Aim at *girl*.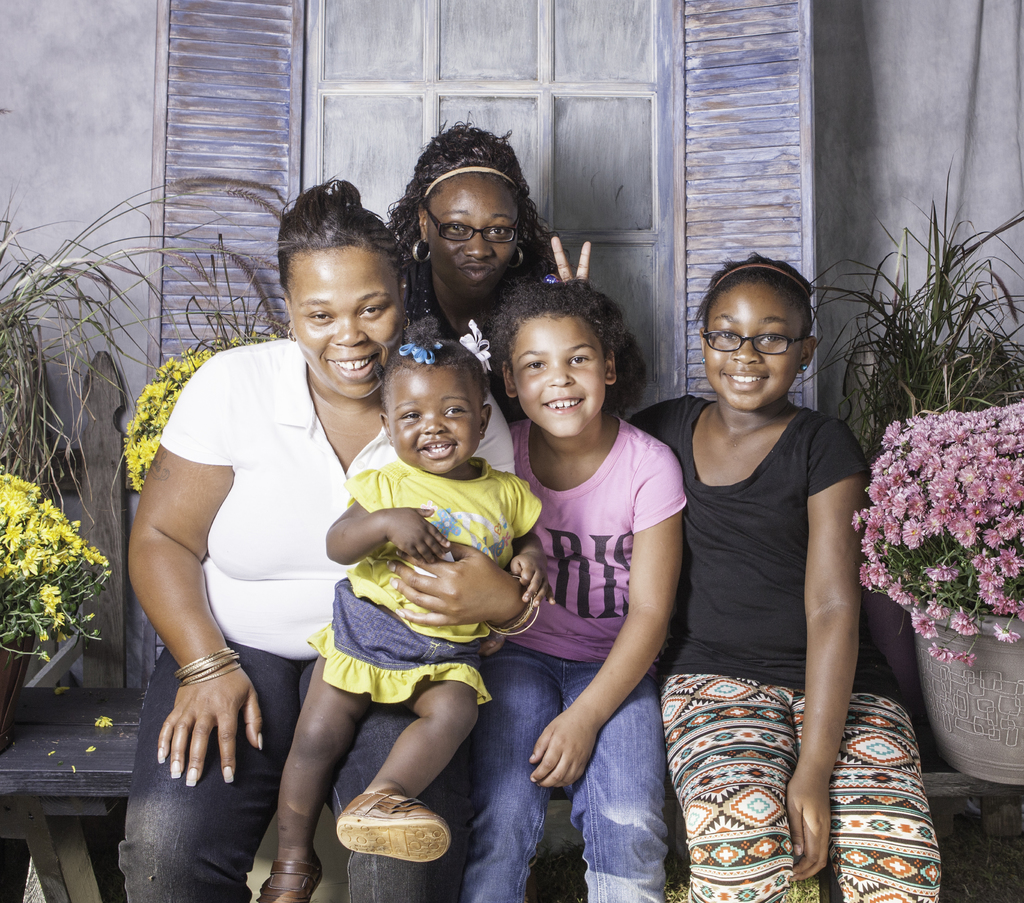
Aimed at x1=550, y1=235, x2=943, y2=902.
